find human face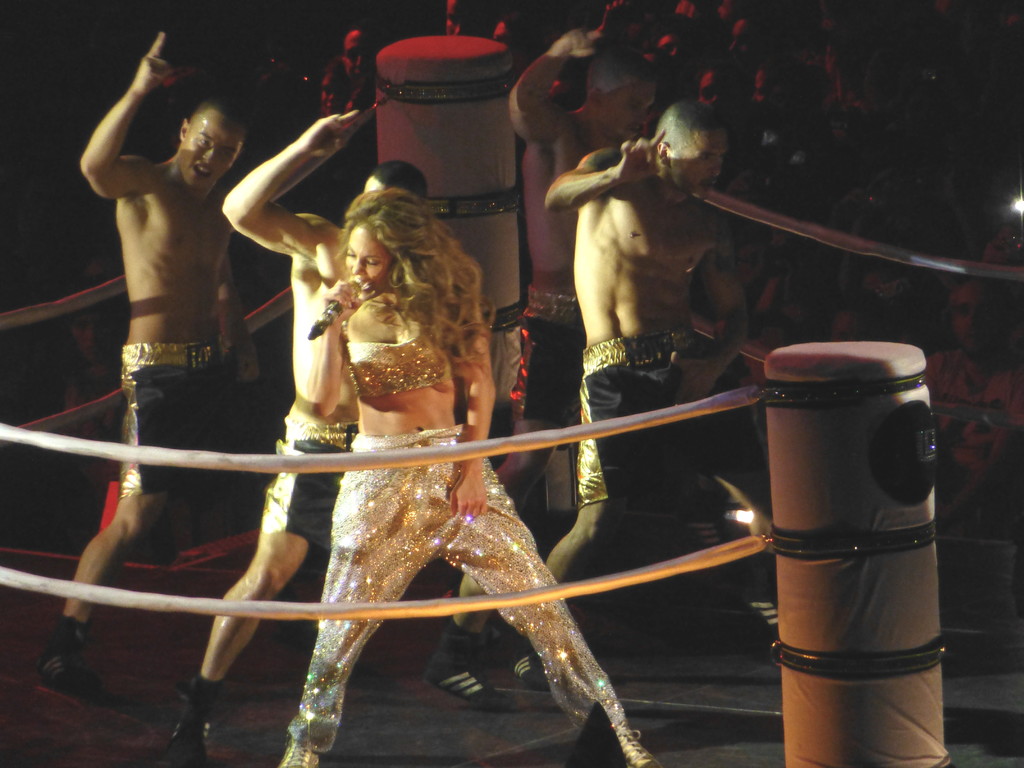
659, 35, 689, 69
